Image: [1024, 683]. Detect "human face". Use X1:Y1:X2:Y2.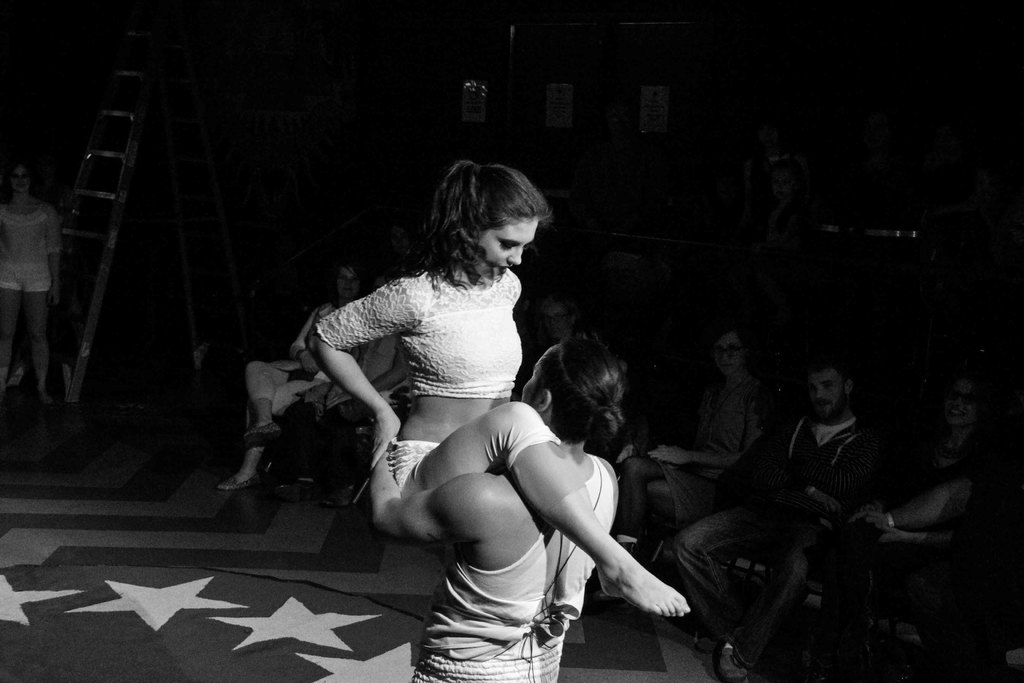
810:371:843:427.
